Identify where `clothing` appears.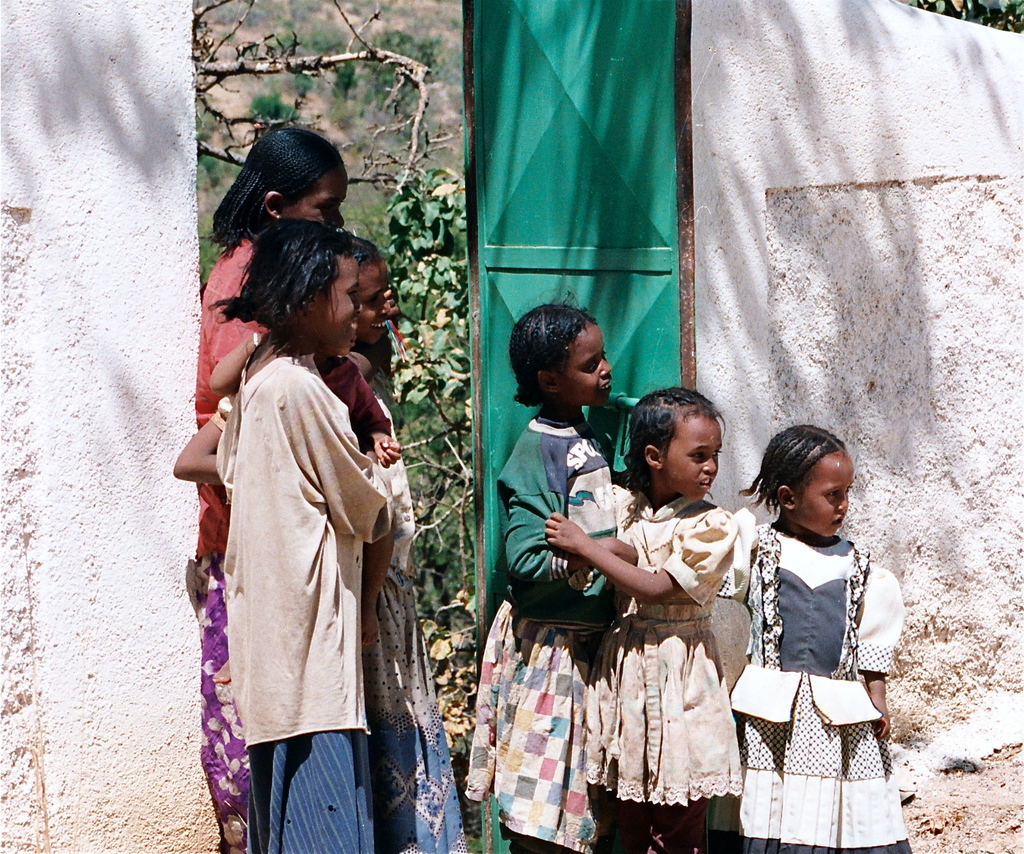
Appears at <region>725, 527, 890, 848</region>.
